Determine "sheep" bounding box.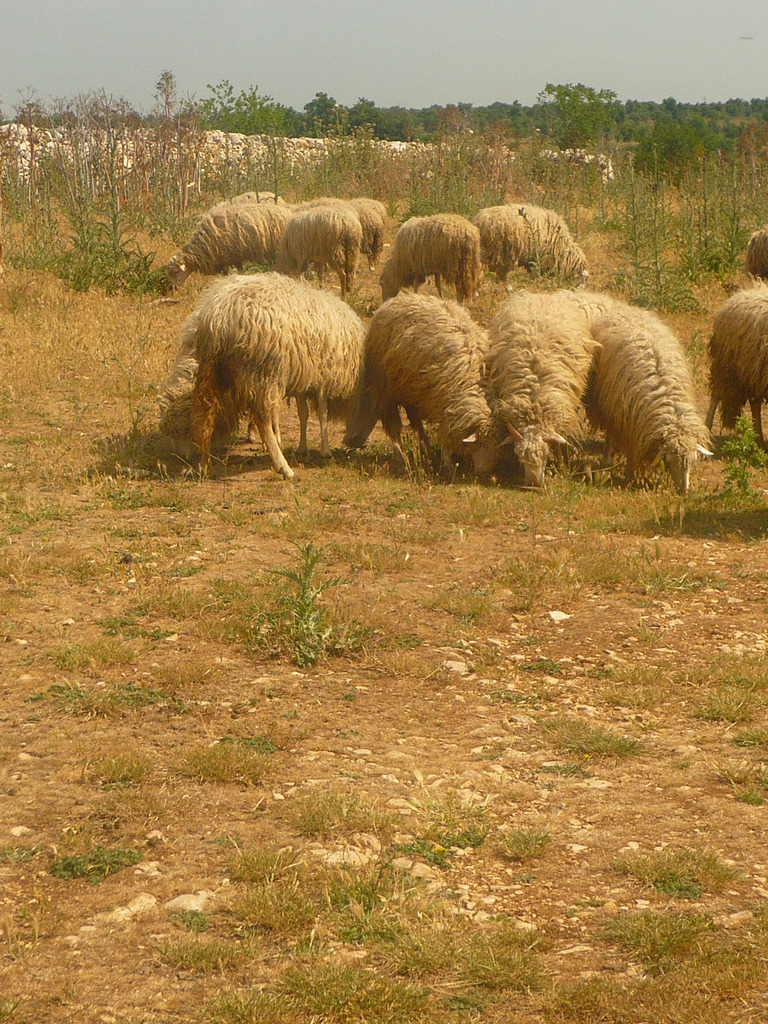
Determined: <bbox>150, 181, 291, 304</bbox>.
